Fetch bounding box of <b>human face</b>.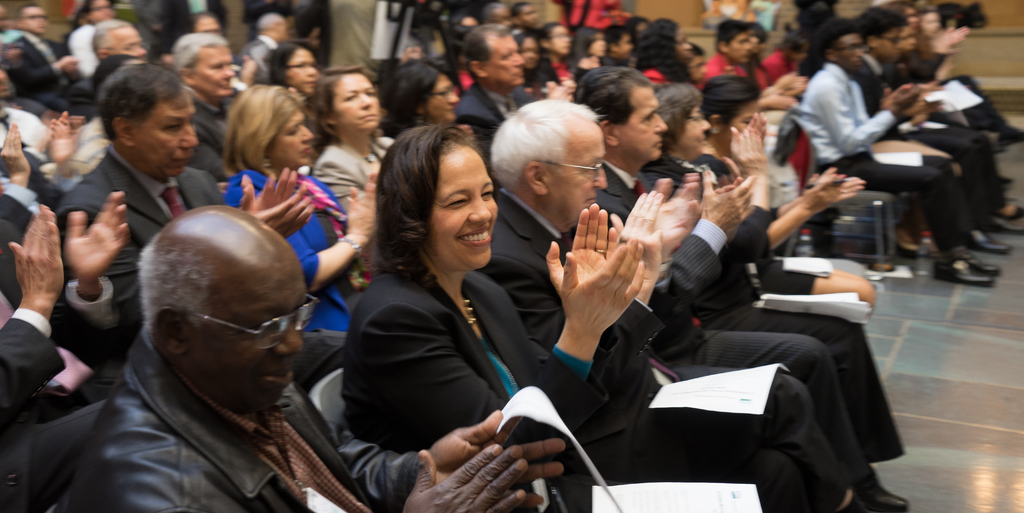
Bbox: bbox=[553, 127, 608, 228].
